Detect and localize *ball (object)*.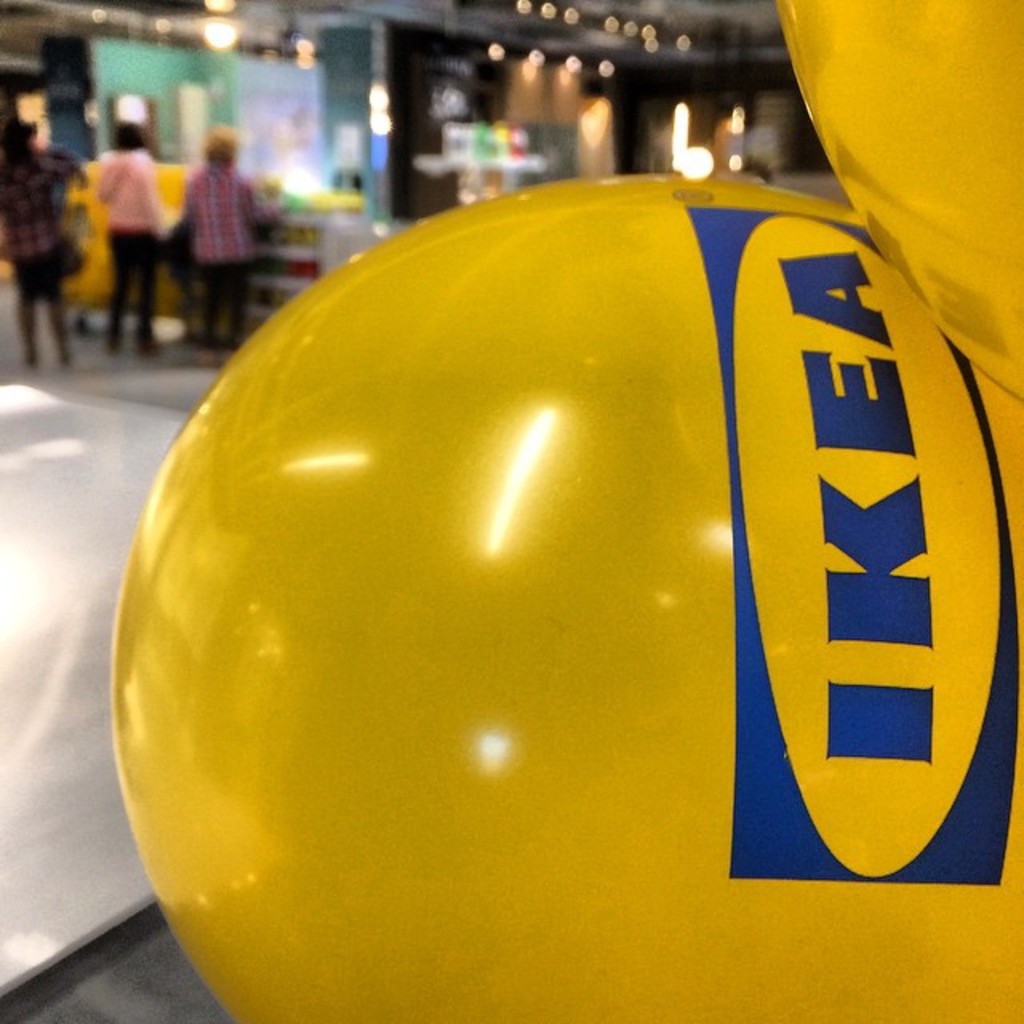
Localized at crop(779, 0, 1022, 392).
